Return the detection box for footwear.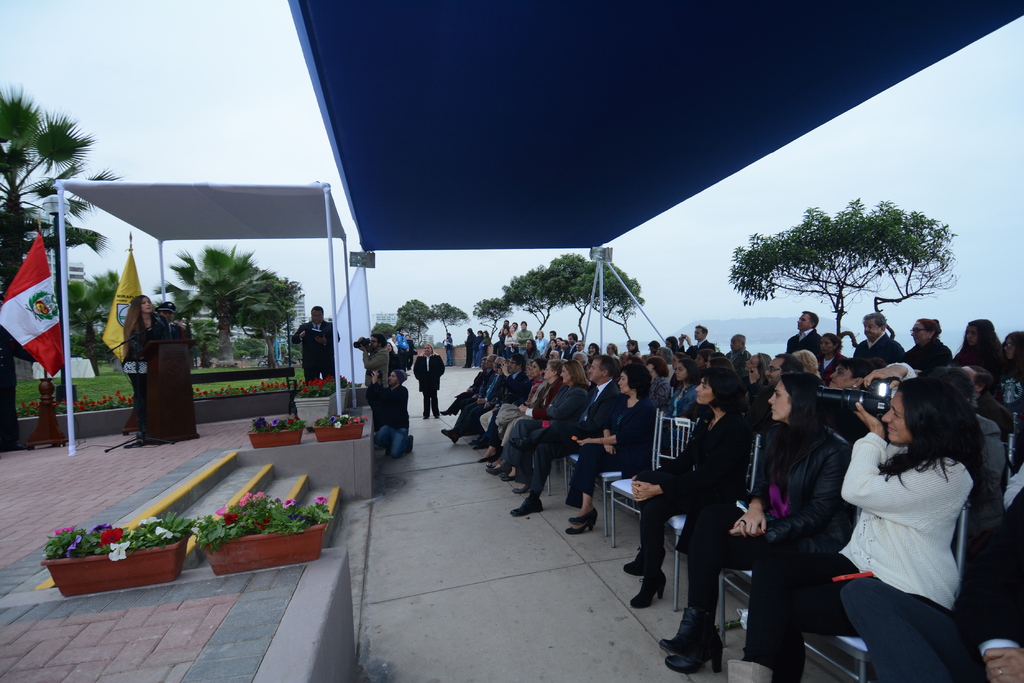
(485, 463, 500, 471).
